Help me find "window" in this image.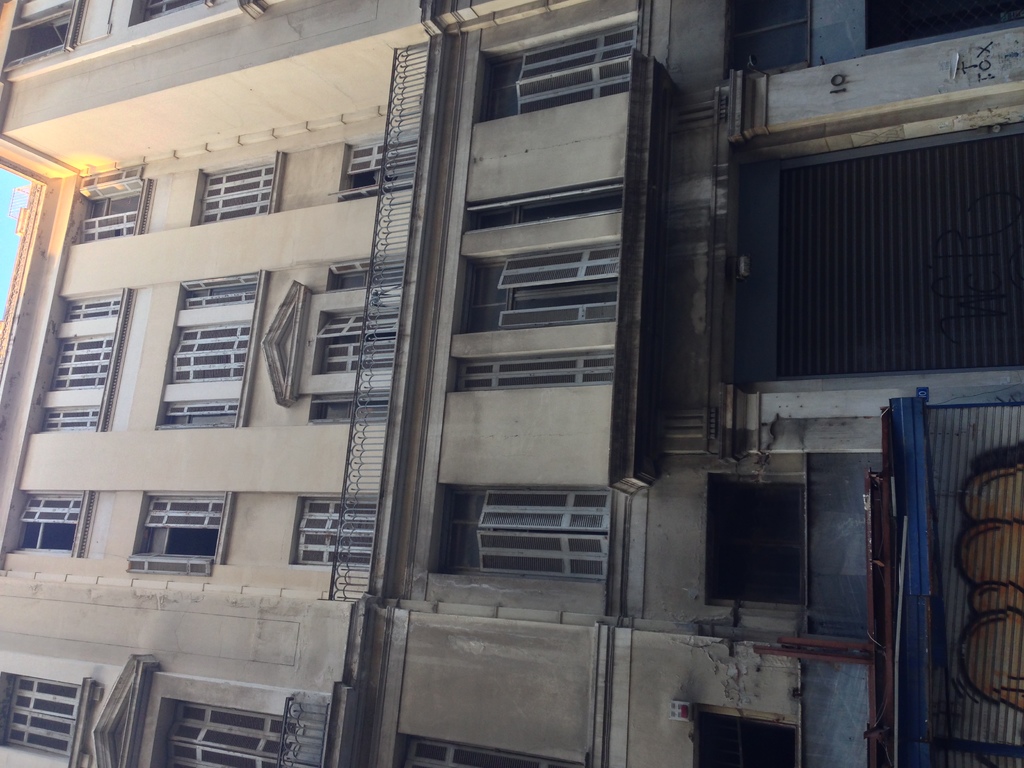
Found it: [left=32, top=284, right=136, bottom=440].
